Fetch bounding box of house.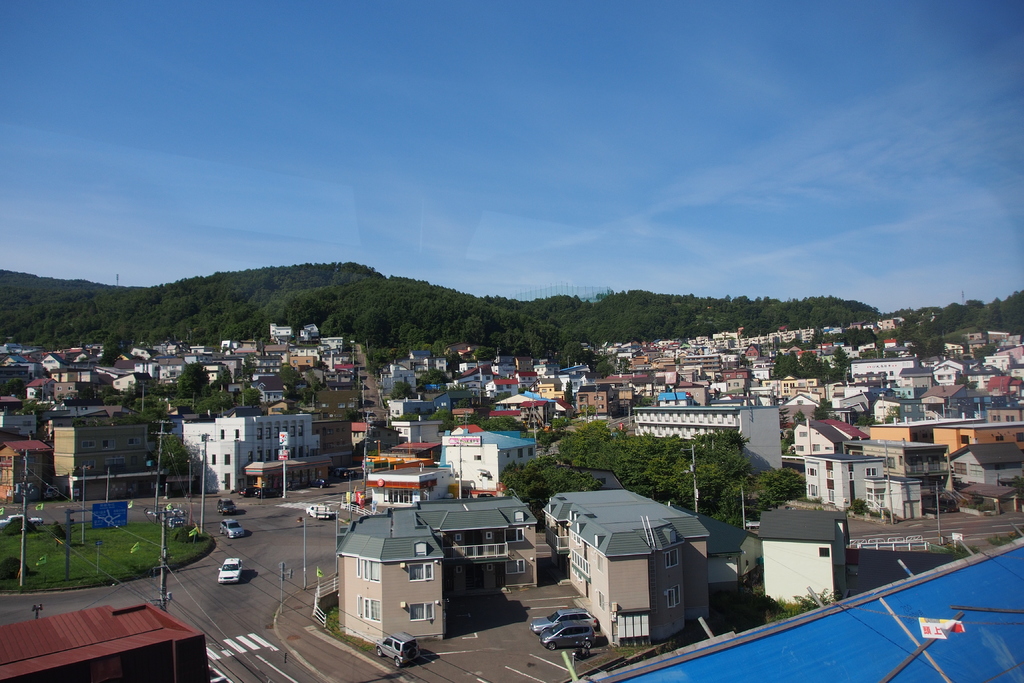
Bbox: x1=829, y1=385, x2=870, y2=409.
